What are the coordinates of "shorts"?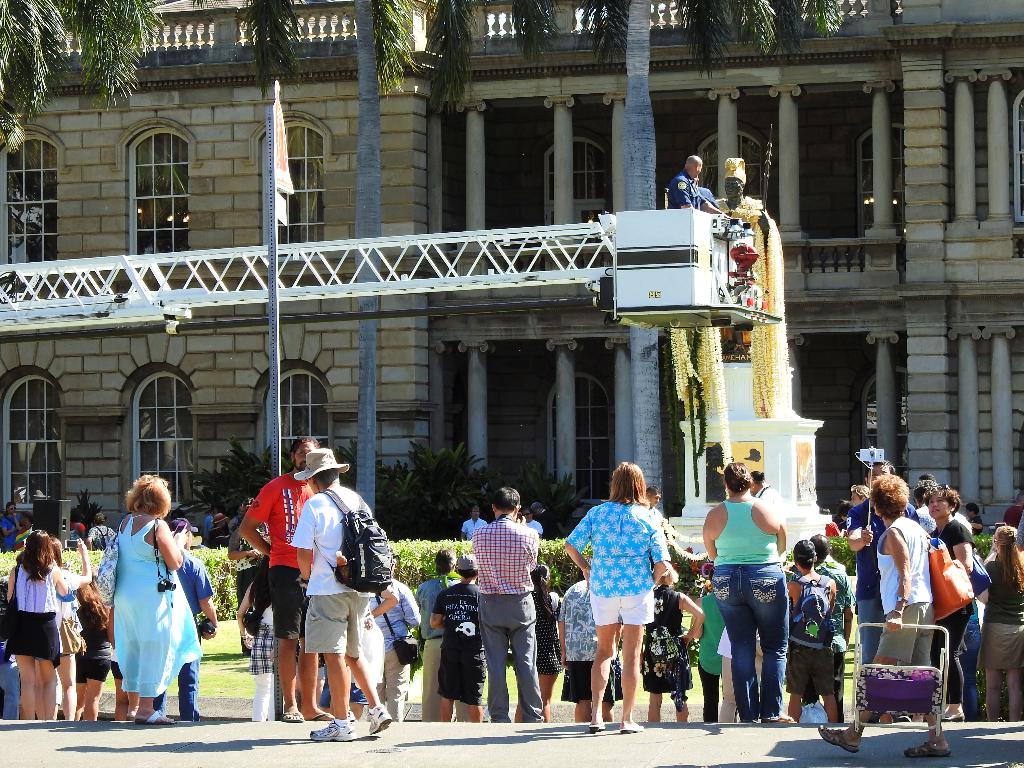
<bbox>555, 664, 614, 701</bbox>.
